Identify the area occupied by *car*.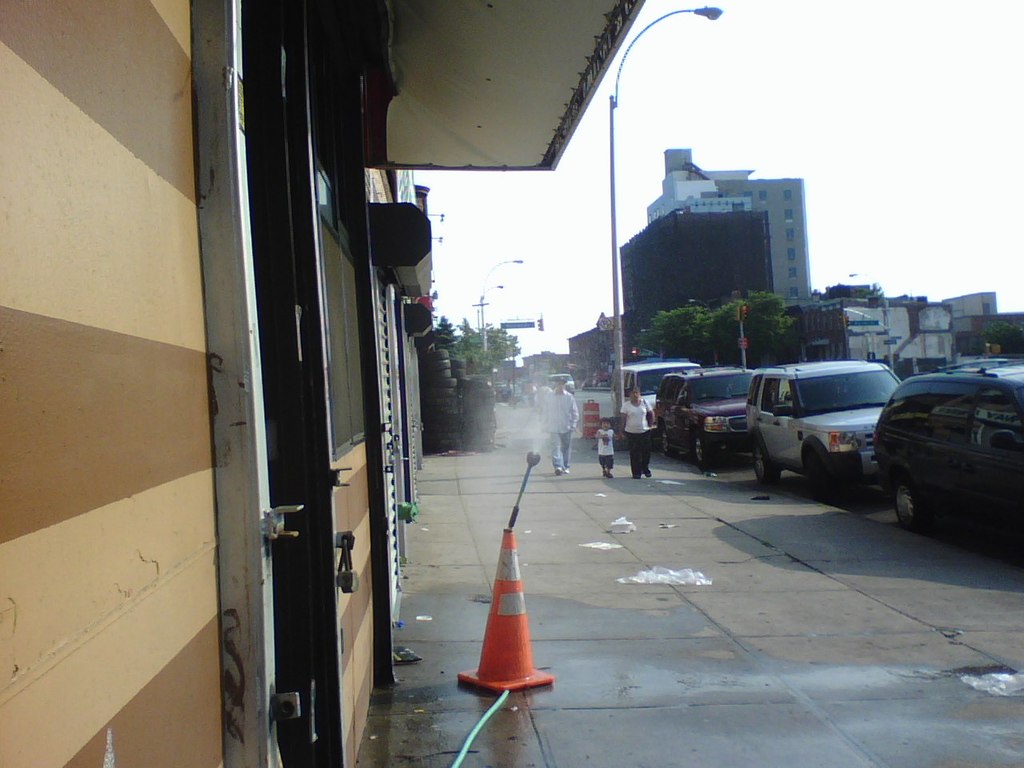
Area: {"left": 744, "top": 359, "right": 904, "bottom": 510}.
